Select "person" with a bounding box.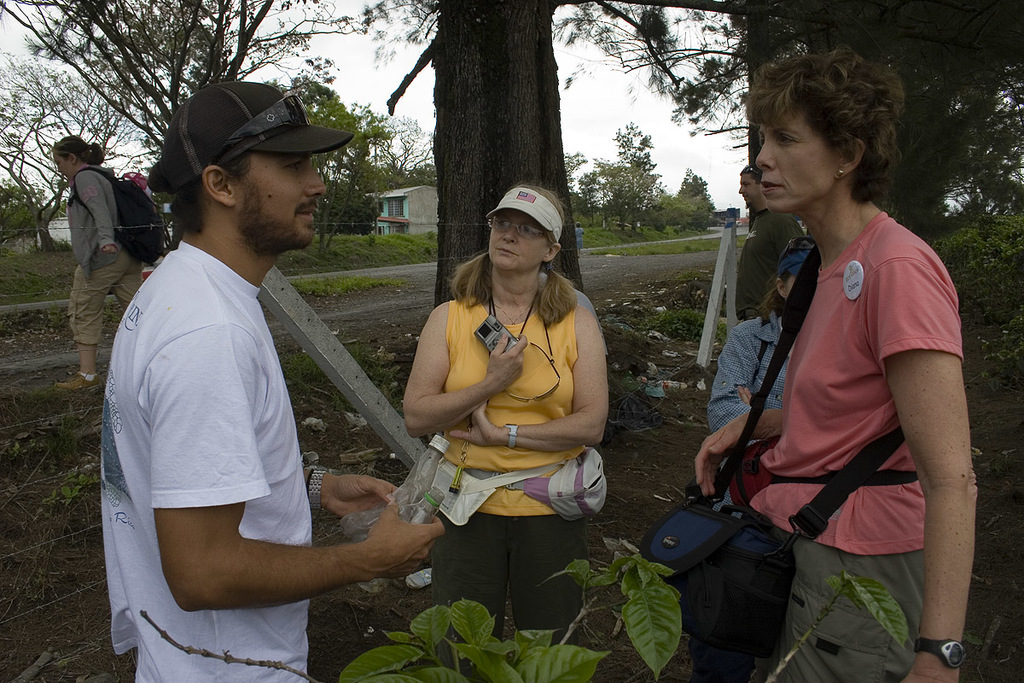
locate(99, 80, 445, 682).
